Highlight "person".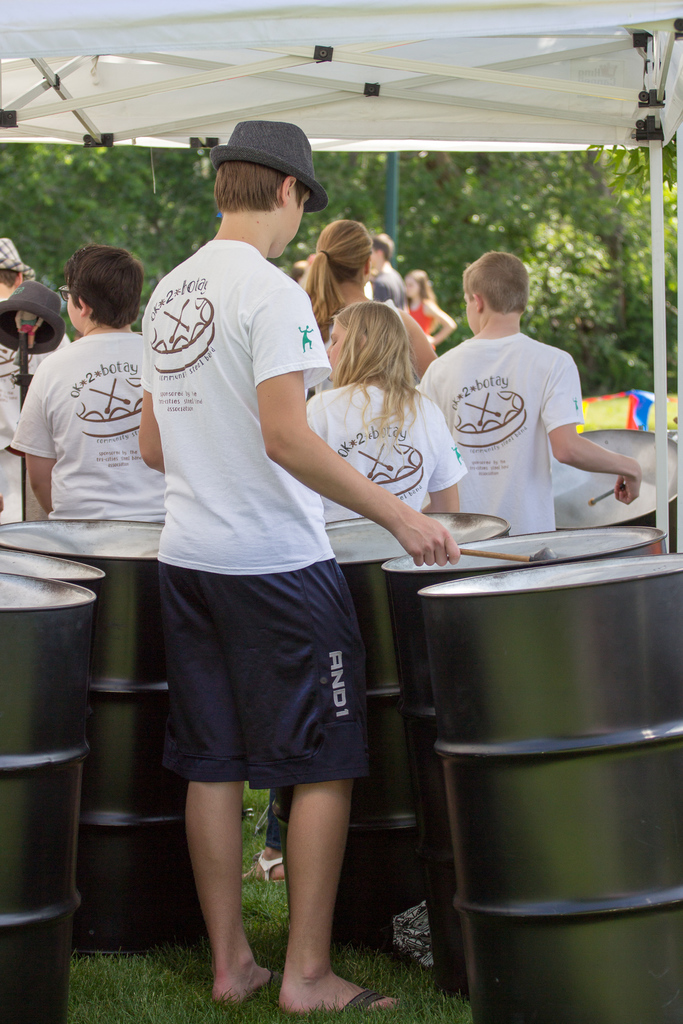
Highlighted region: left=361, top=229, right=403, bottom=305.
